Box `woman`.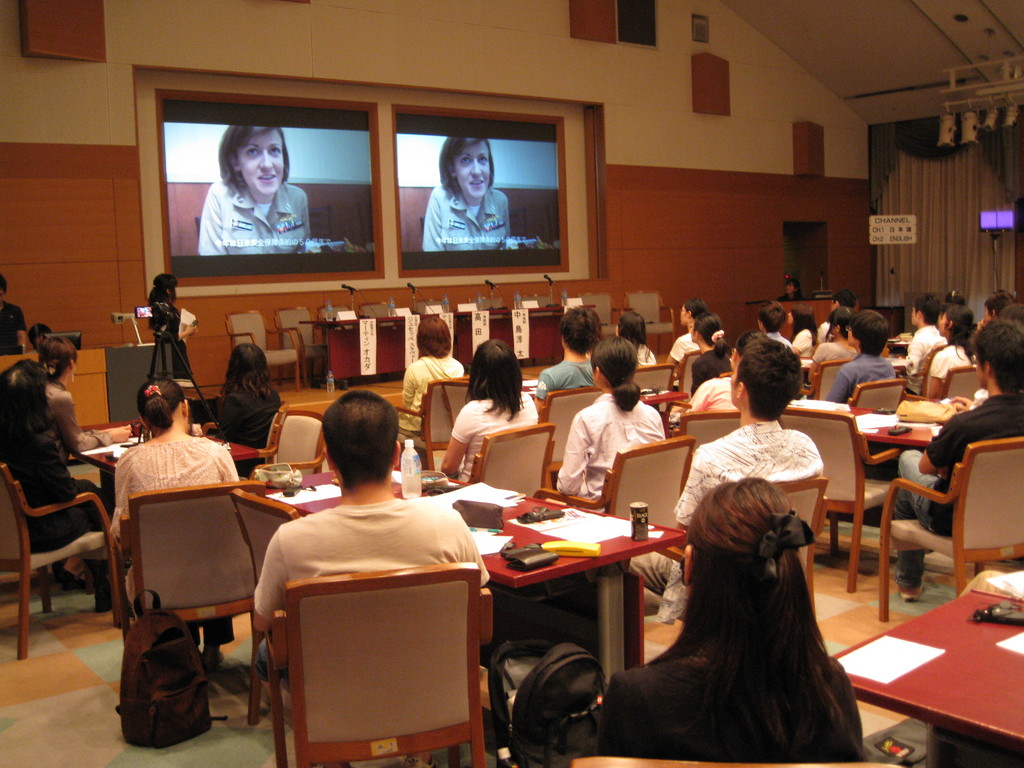
<box>199,340,283,479</box>.
